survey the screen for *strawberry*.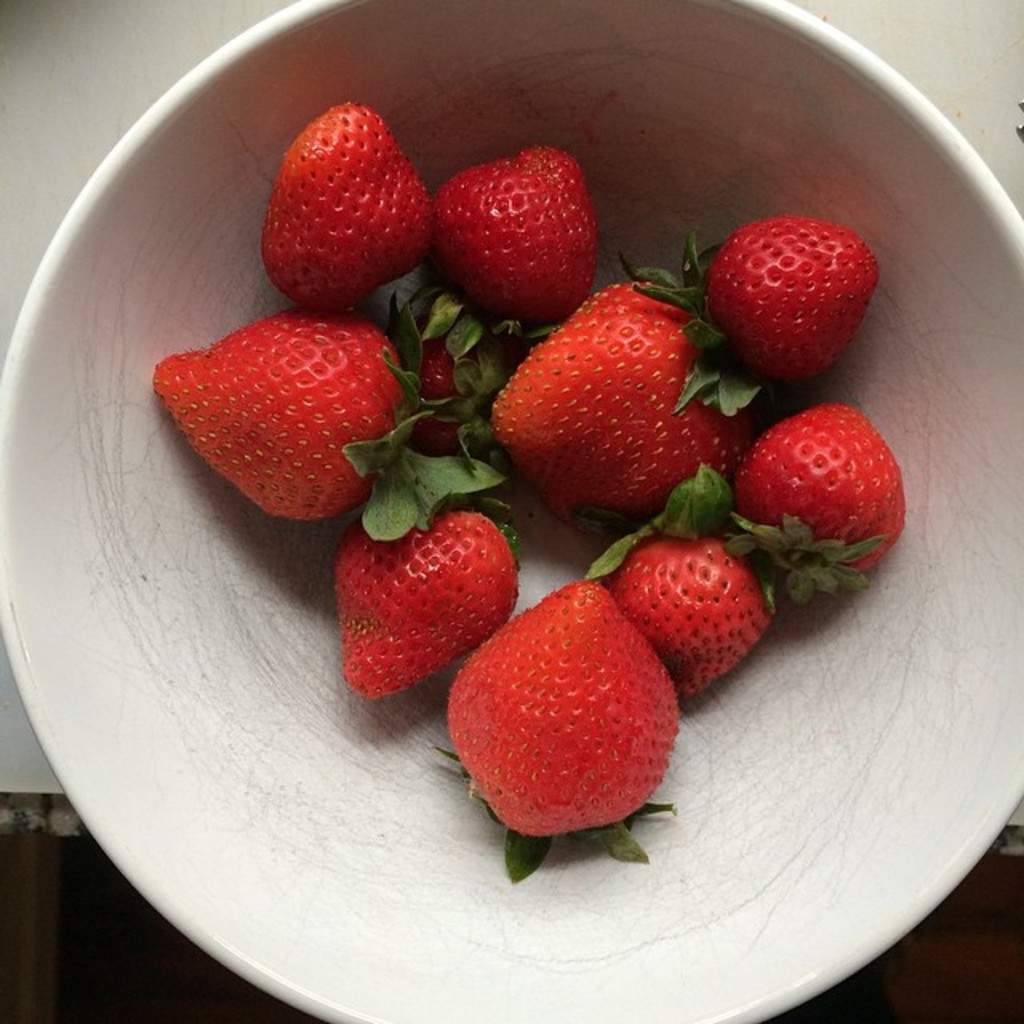
Survey found: x1=448 y1=571 x2=680 y2=882.
